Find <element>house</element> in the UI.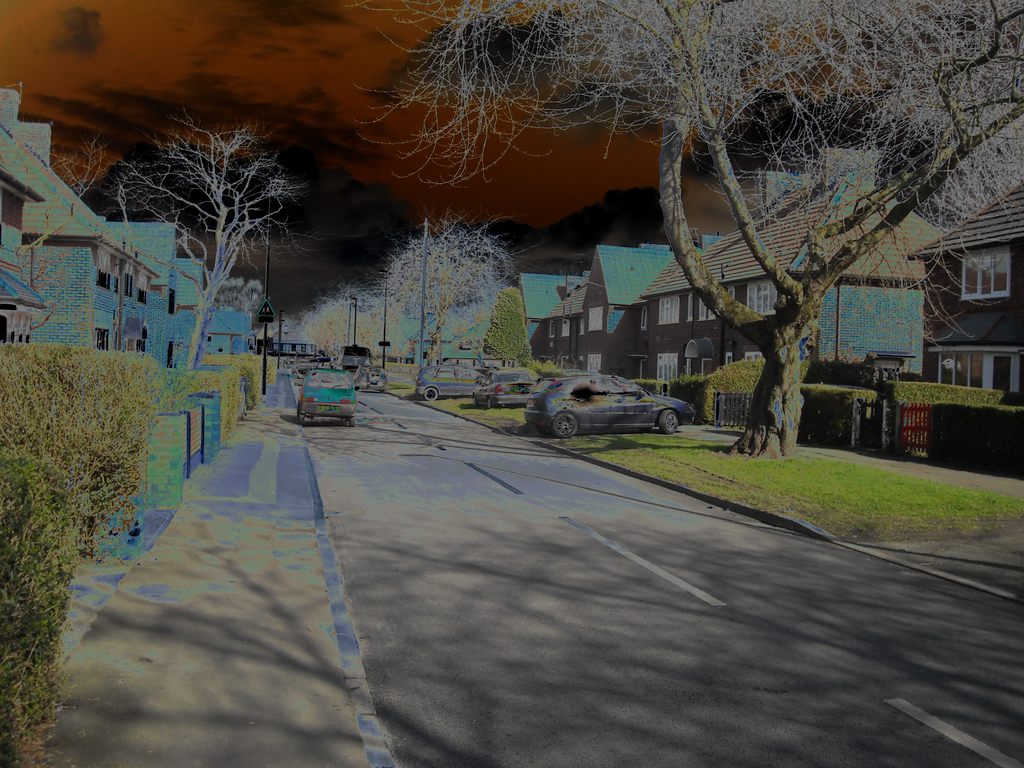
UI element at (x1=513, y1=266, x2=567, y2=346).
